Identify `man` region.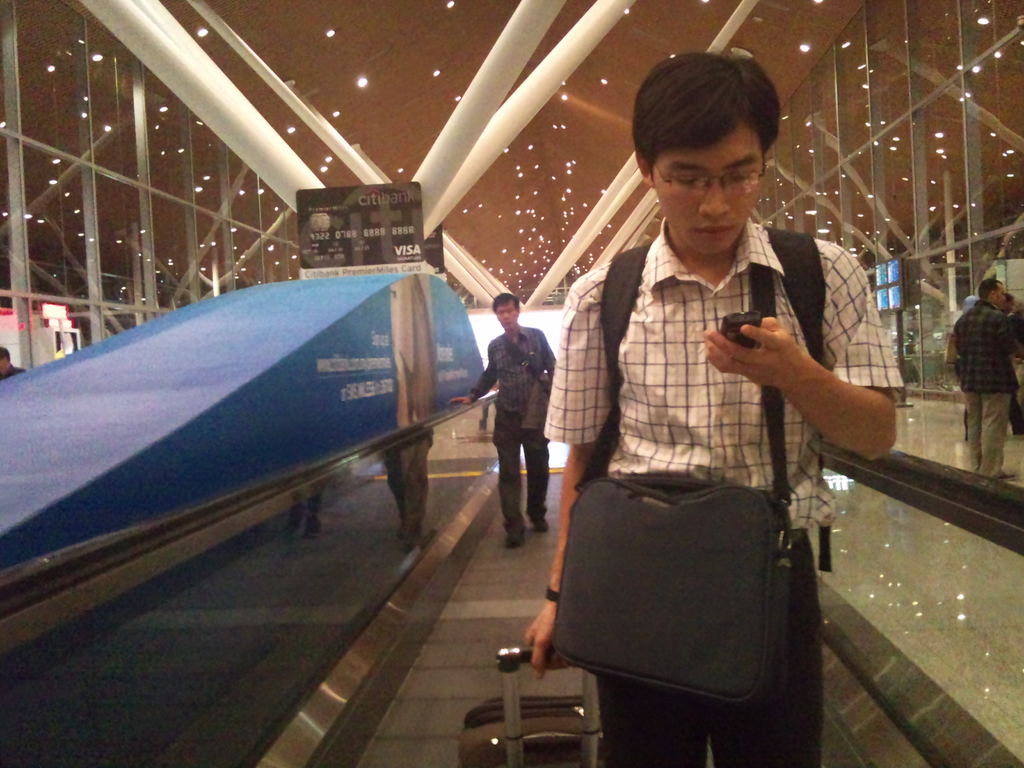
Region: left=954, top=278, right=1017, bottom=481.
